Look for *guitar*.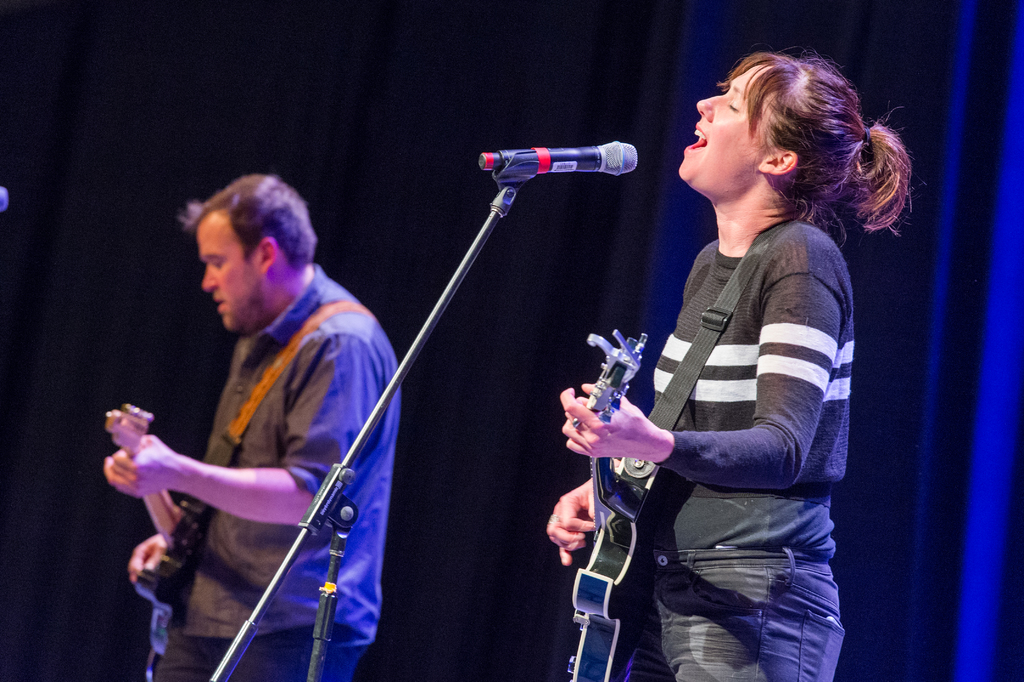
Found: rect(566, 322, 670, 681).
